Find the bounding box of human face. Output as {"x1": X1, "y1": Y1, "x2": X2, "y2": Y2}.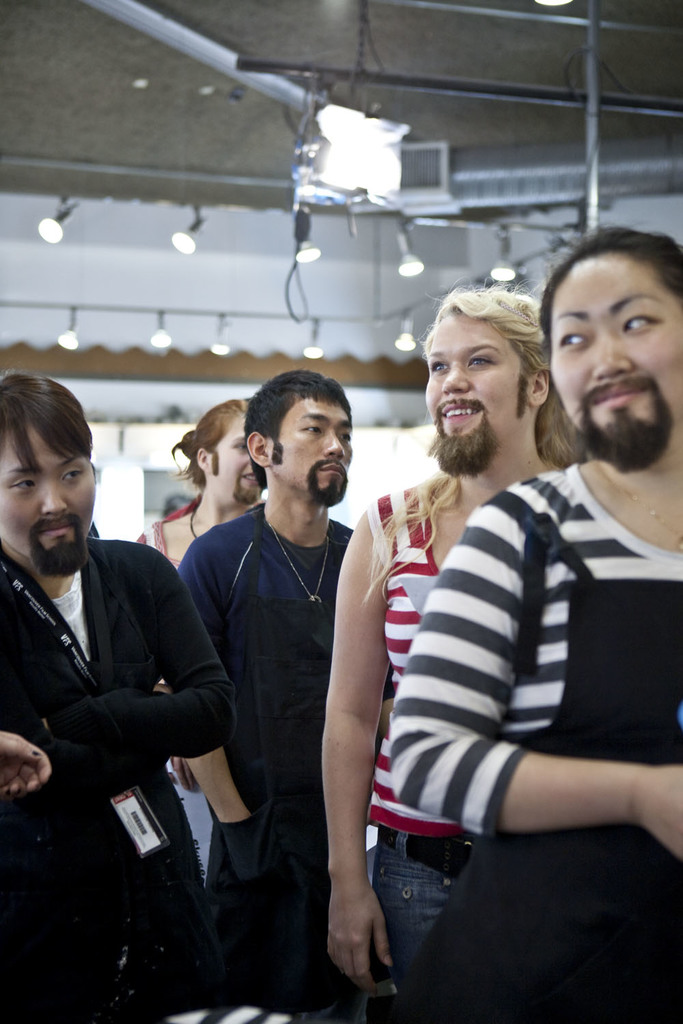
{"x1": 1, "y1": 413, "x2": 124, "y2": 578}.
